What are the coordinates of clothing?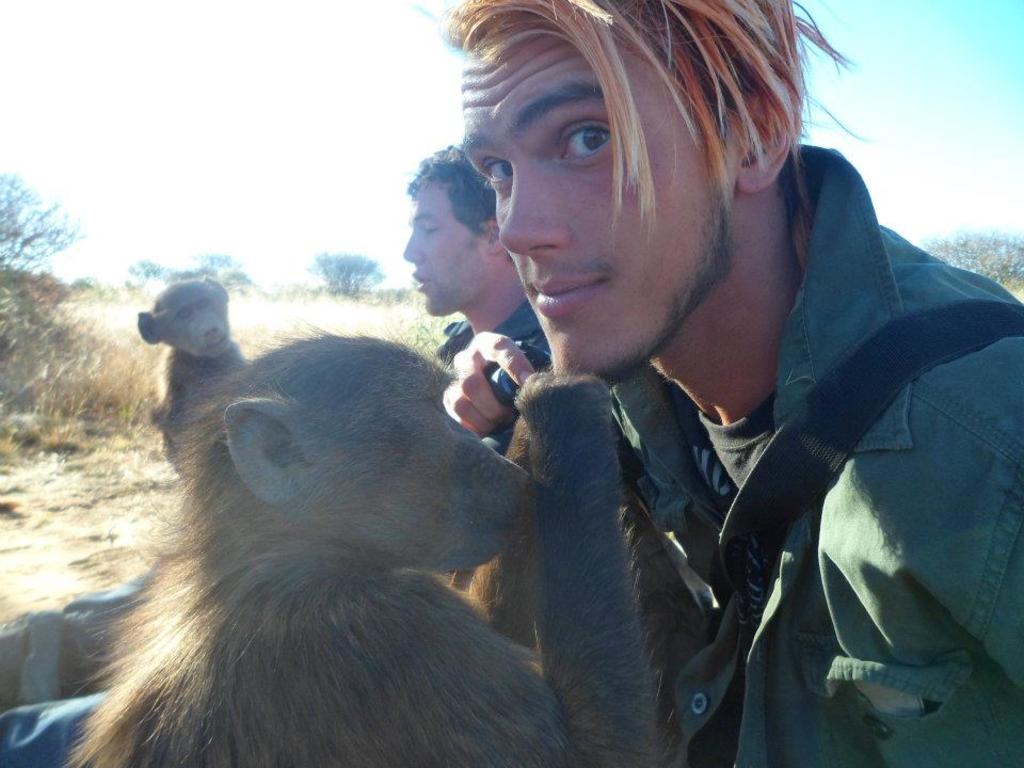
l=478, t=191, r=993, b=766.
